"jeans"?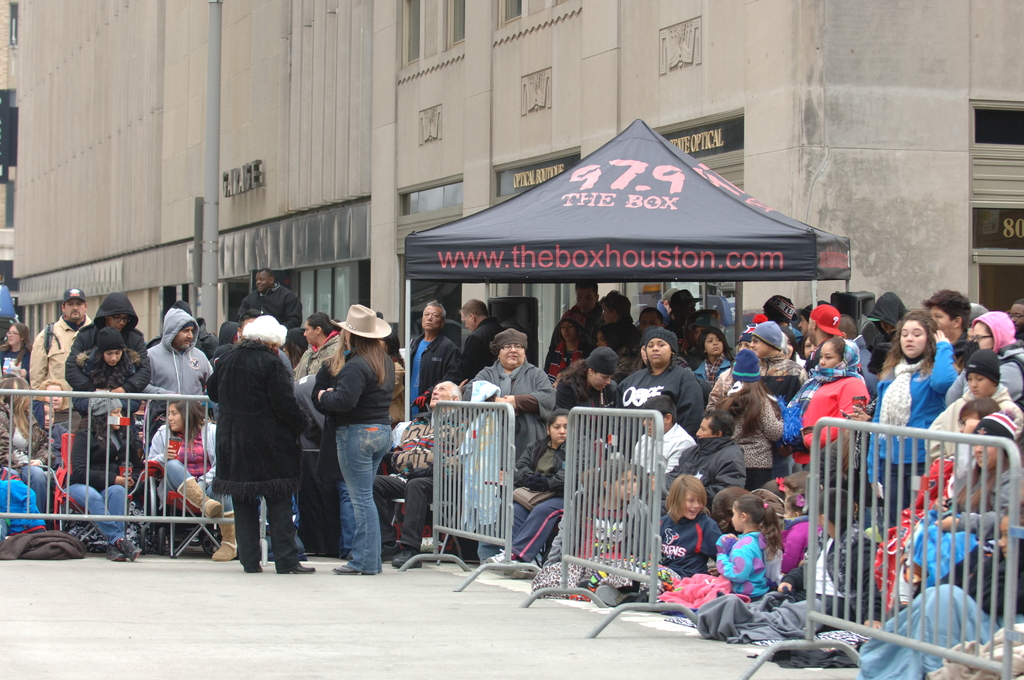
(4, 460, 45, 512)
